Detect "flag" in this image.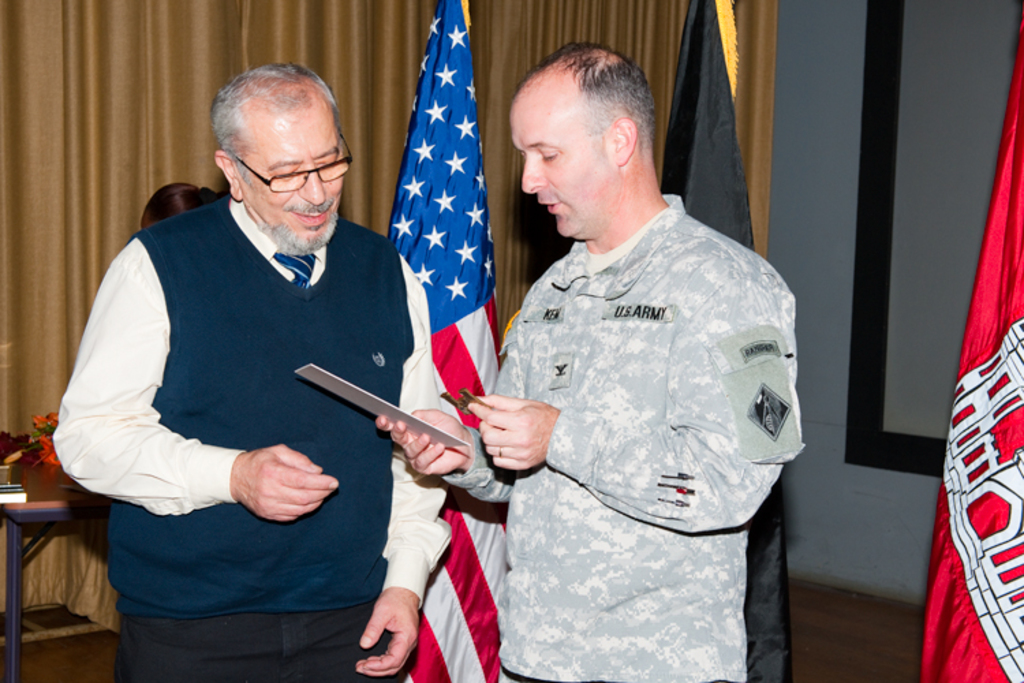
Detection: crop(381, 0, 511, 682).
